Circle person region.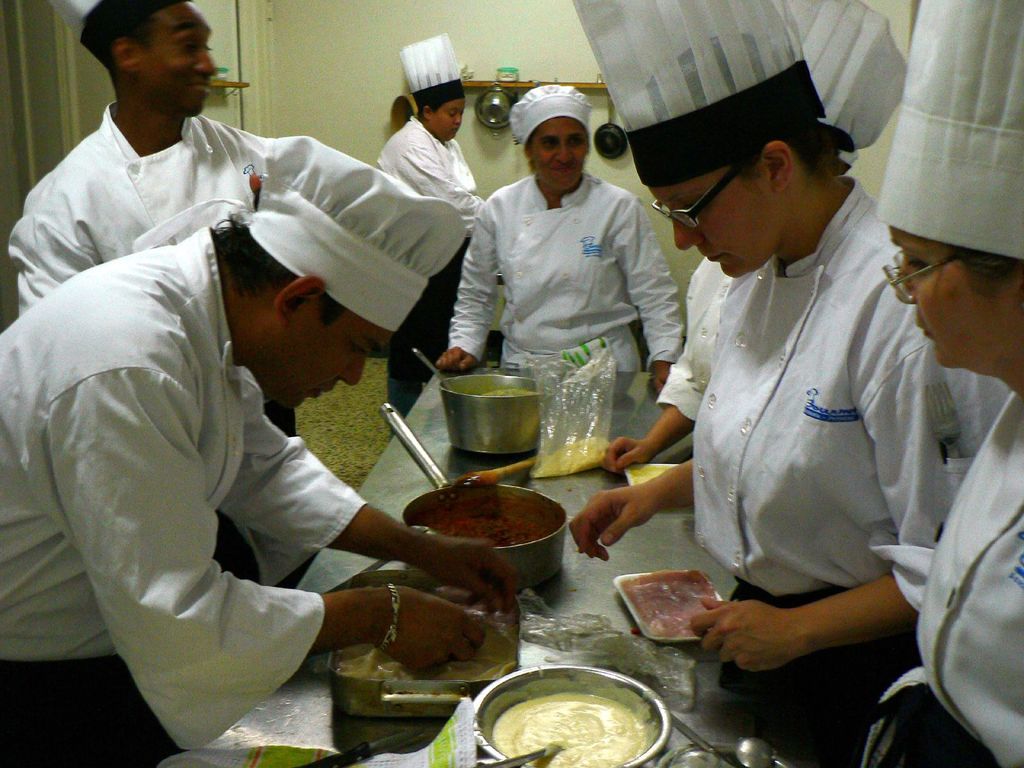
Region: {"x1": 568, "y1": 0, "x2": 966, "y2": 726}.
